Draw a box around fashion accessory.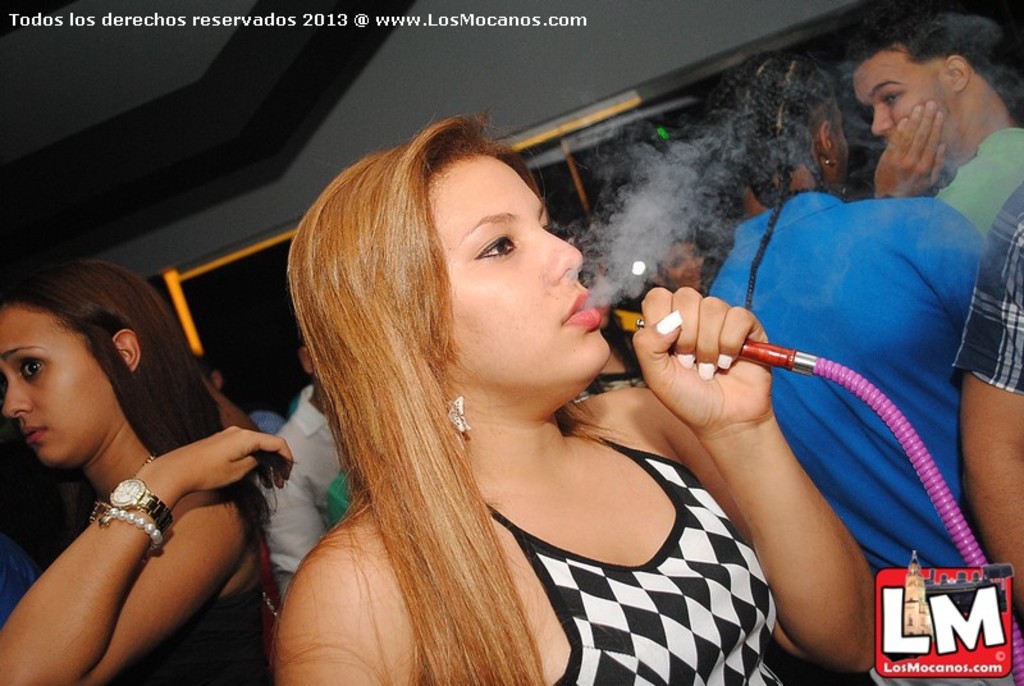
BBox(90, 497, 165, 554).
